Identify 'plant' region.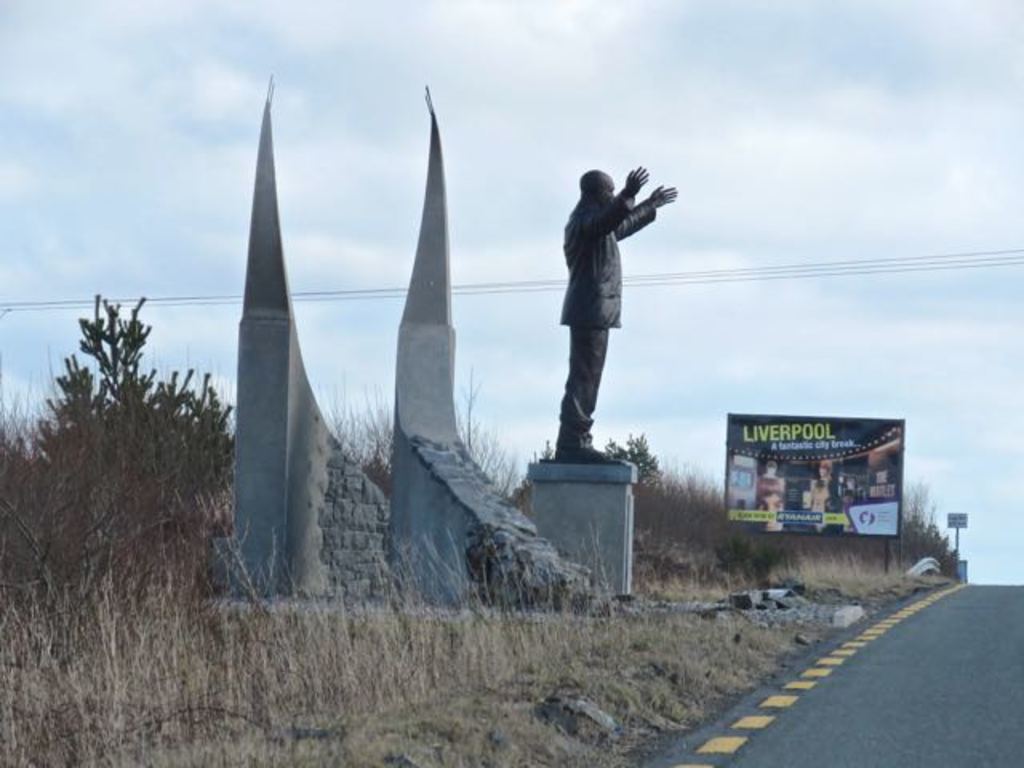
Region: 0, 301, 234, 542.
